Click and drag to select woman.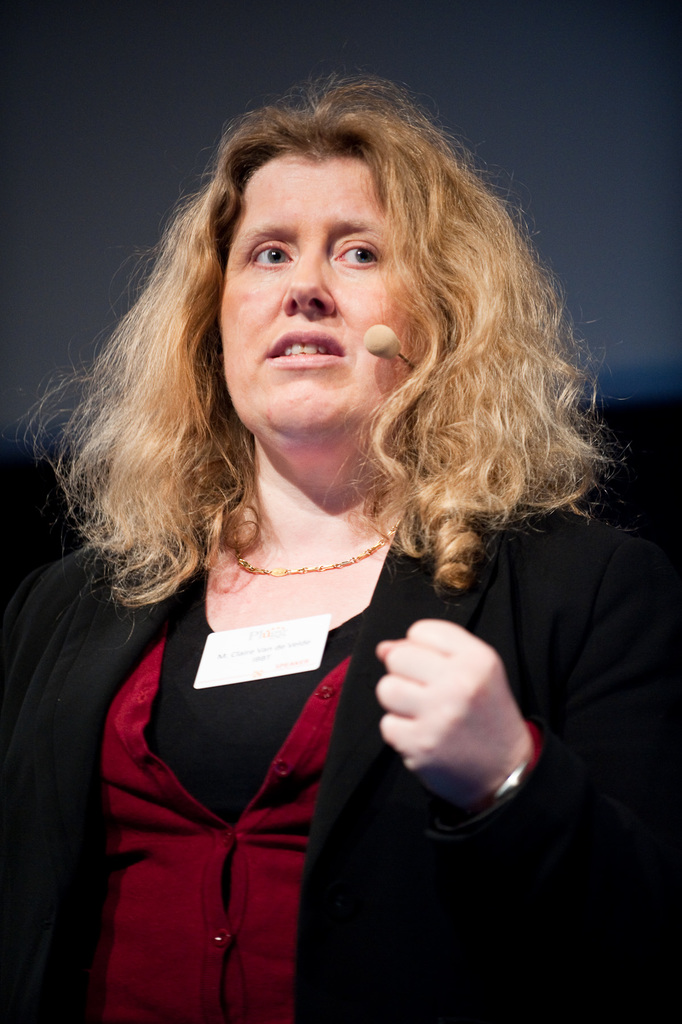
Selection: 28, 87, 631, 1014.
